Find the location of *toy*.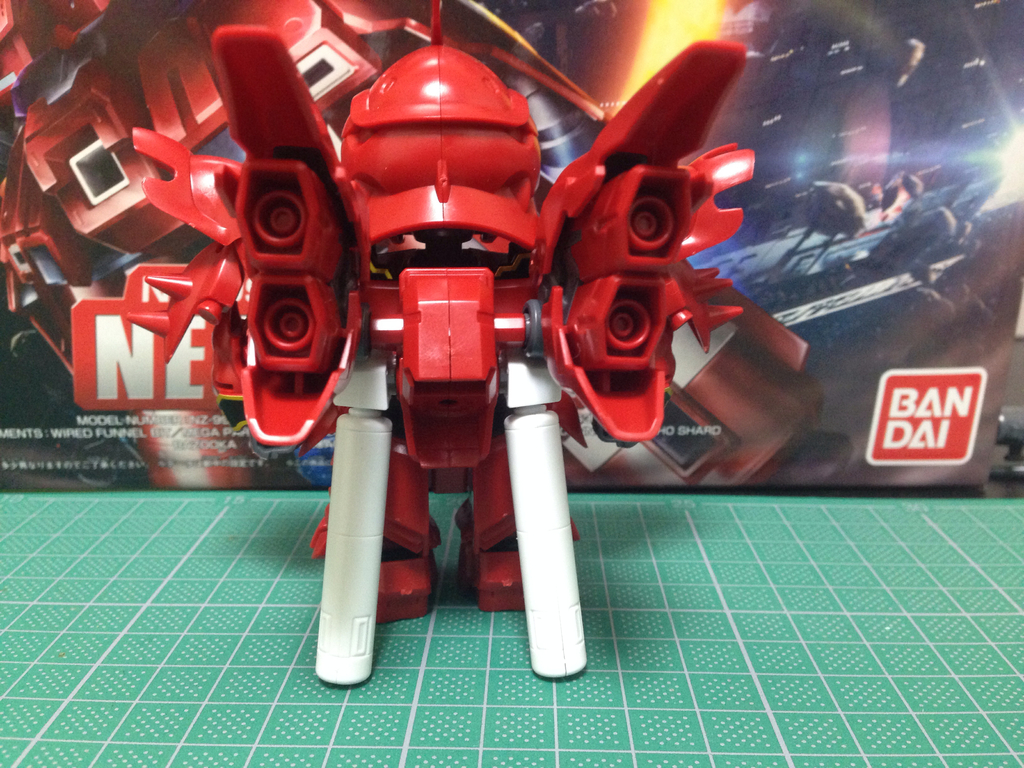
Location: (x1=112, y1=38, x2=854, y2=664).
